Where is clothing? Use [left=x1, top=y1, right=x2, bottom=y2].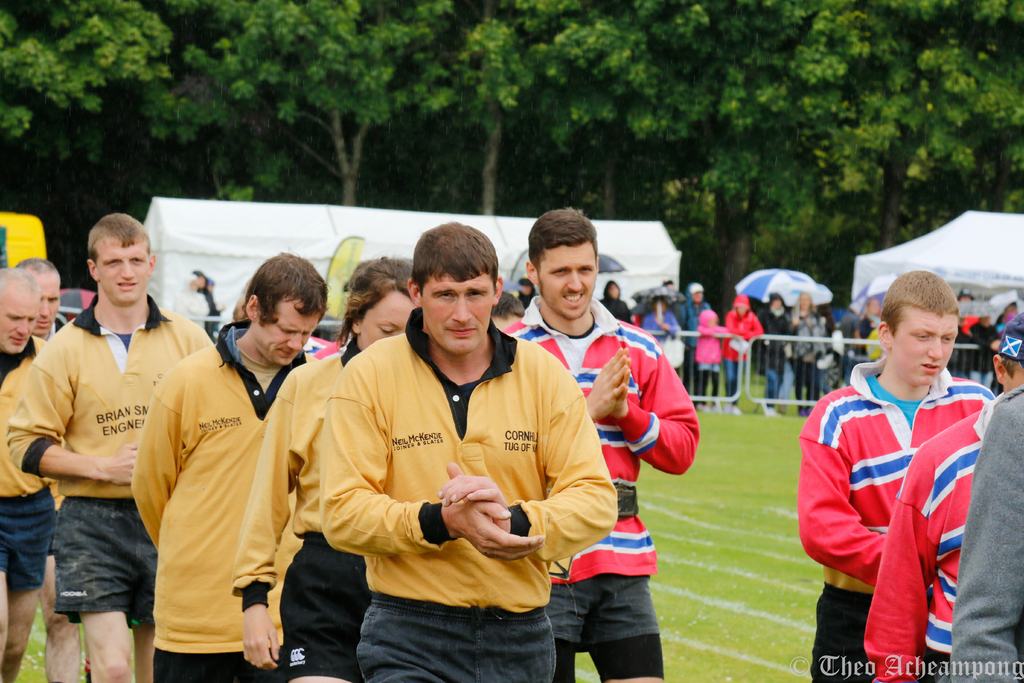
[left=0, top=288, right=699, bottom=682].
